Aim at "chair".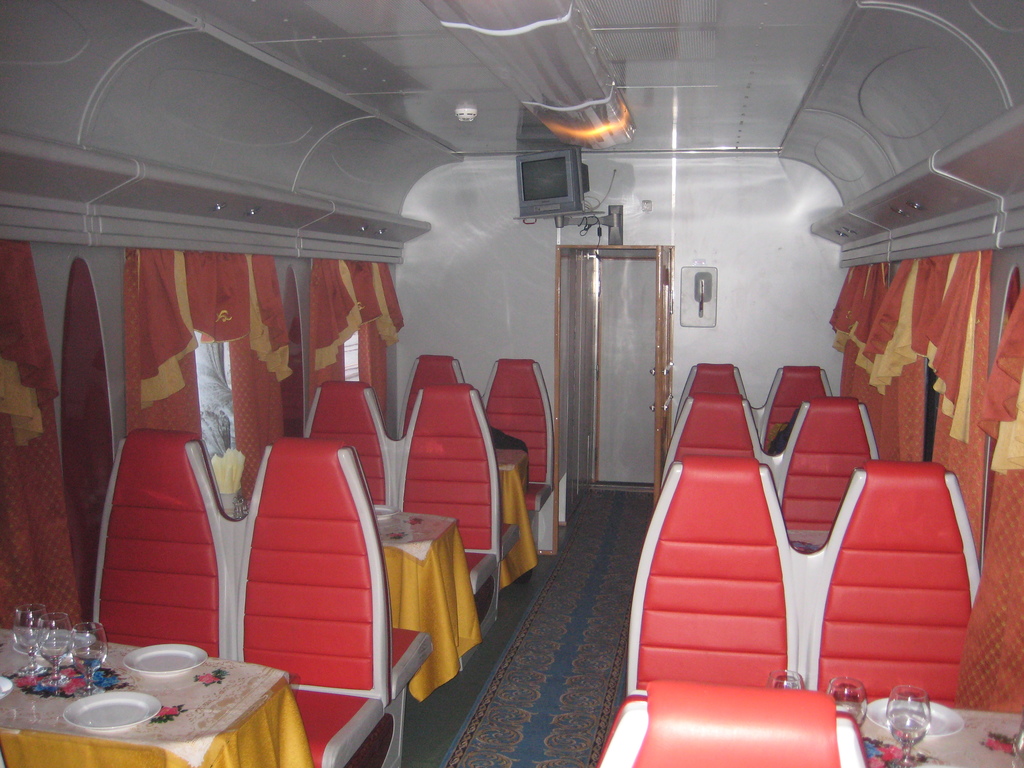
Aimed at {"x1": 625, "y1": 456, "x2": 810, "y2": 703}.
